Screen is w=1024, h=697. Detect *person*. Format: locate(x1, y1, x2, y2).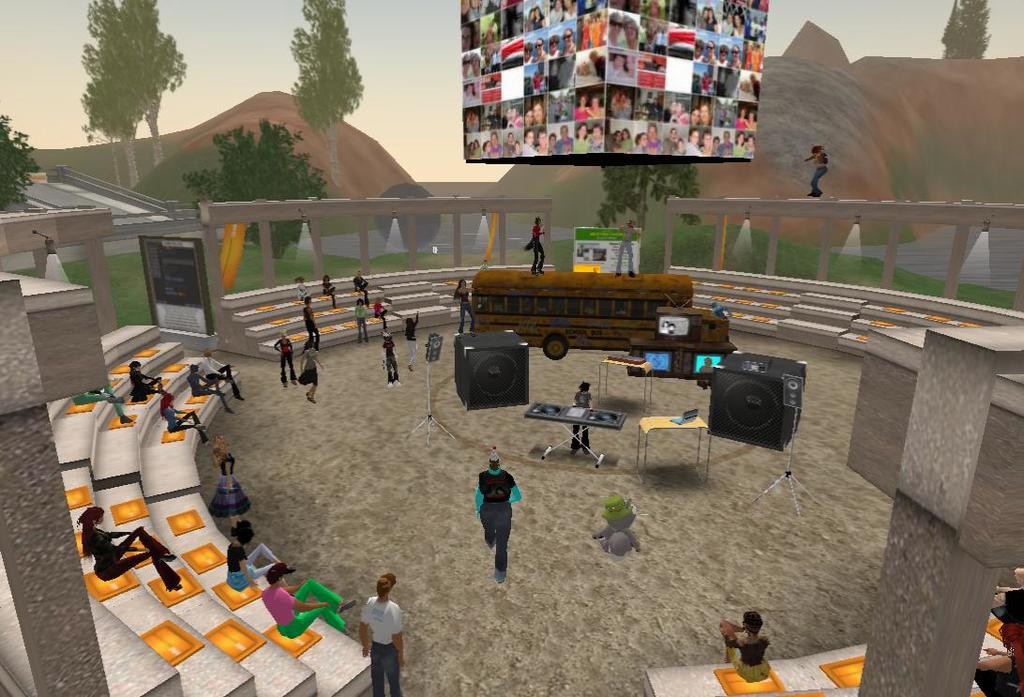
locate(73, 386, 131, 427).
